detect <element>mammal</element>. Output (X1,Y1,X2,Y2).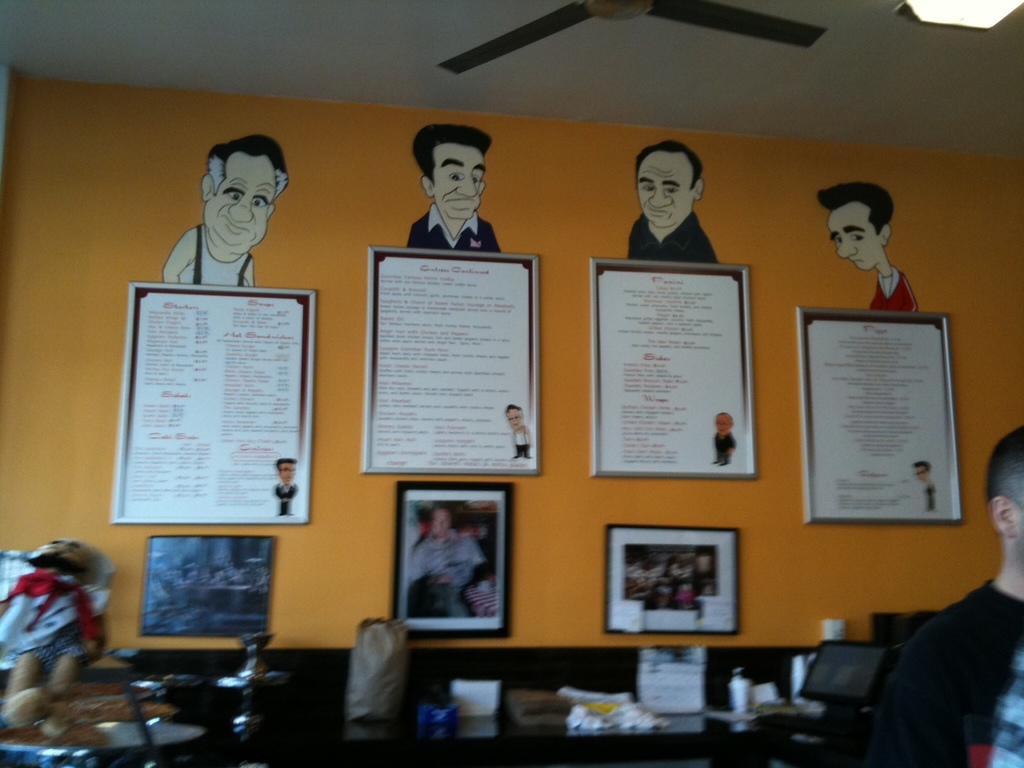
(274,459,294,519).
